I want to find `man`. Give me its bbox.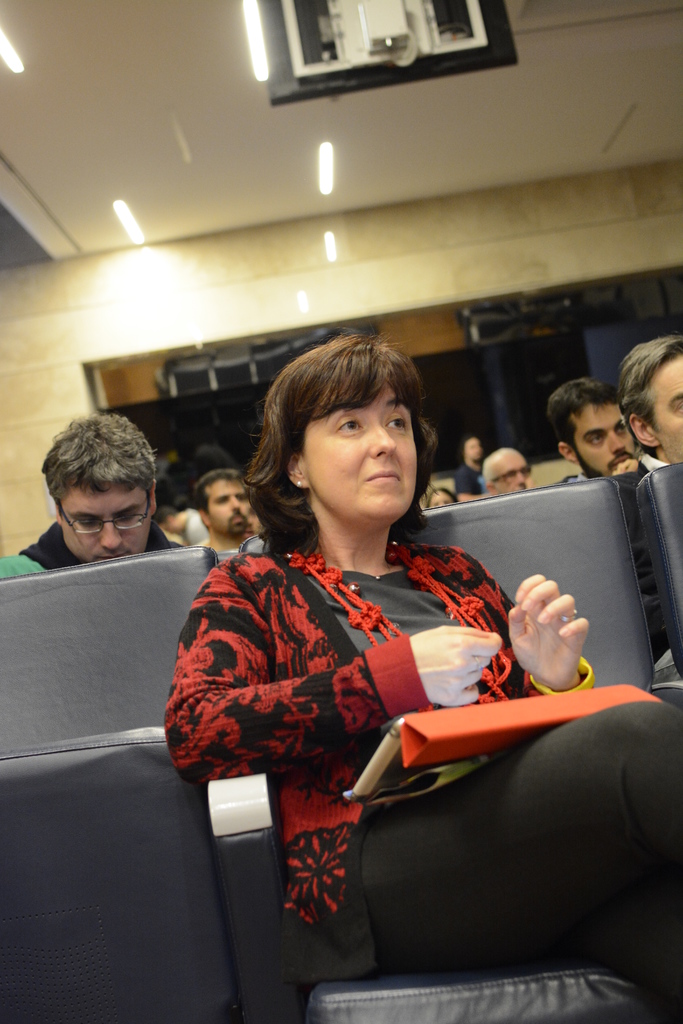
544,375,681,492.
